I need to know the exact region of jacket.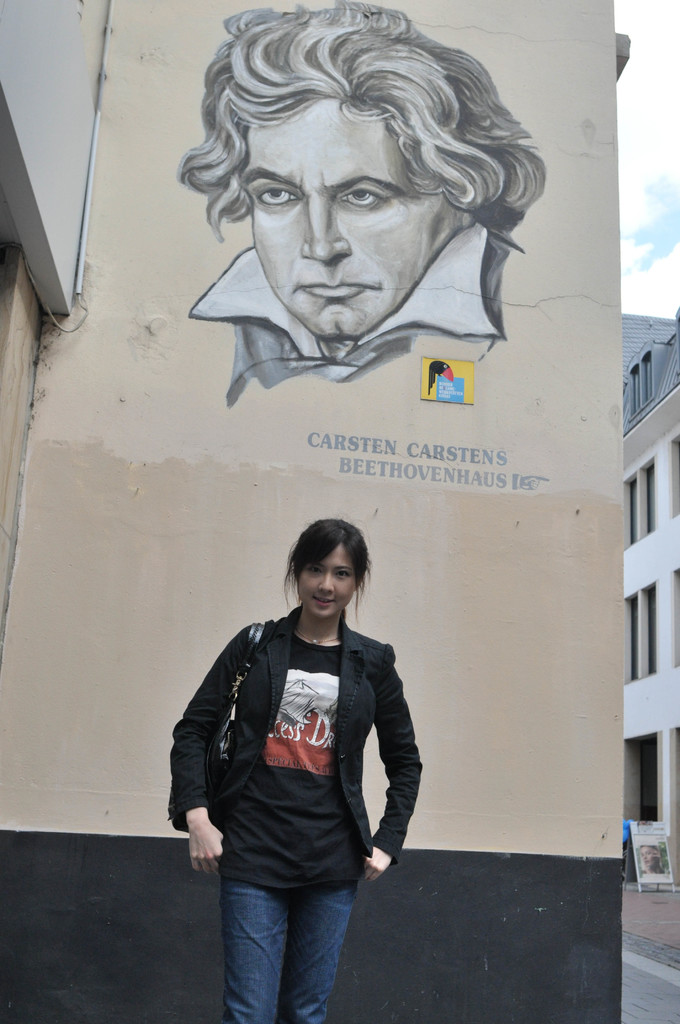
Region: (168, 605, 429, 879).
